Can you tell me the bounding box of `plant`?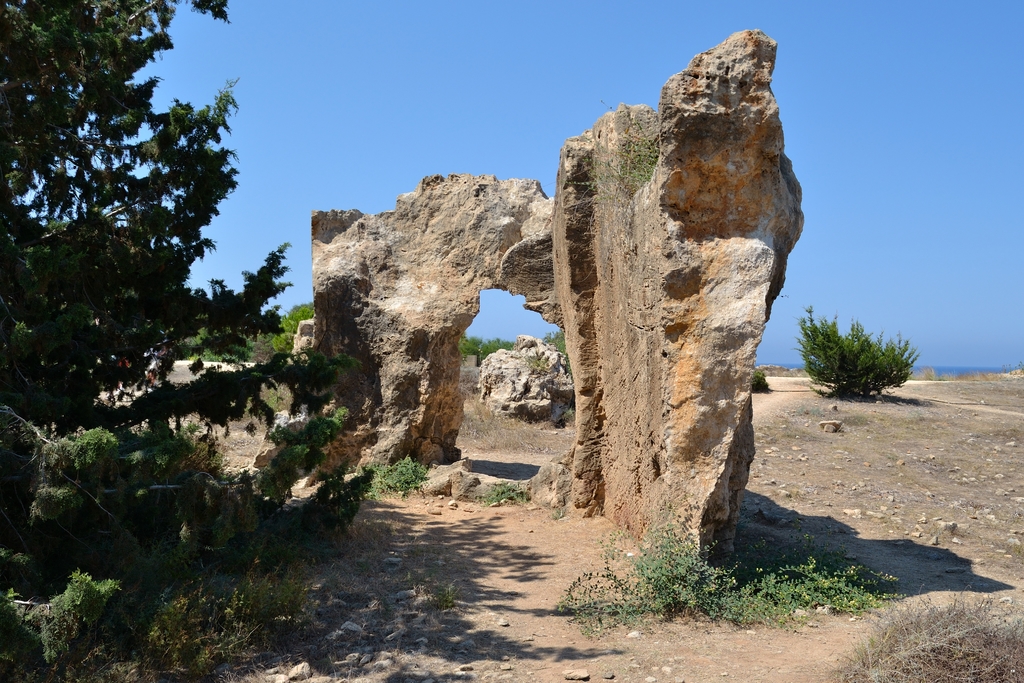
bbox=[366, 451, 425, 492].
